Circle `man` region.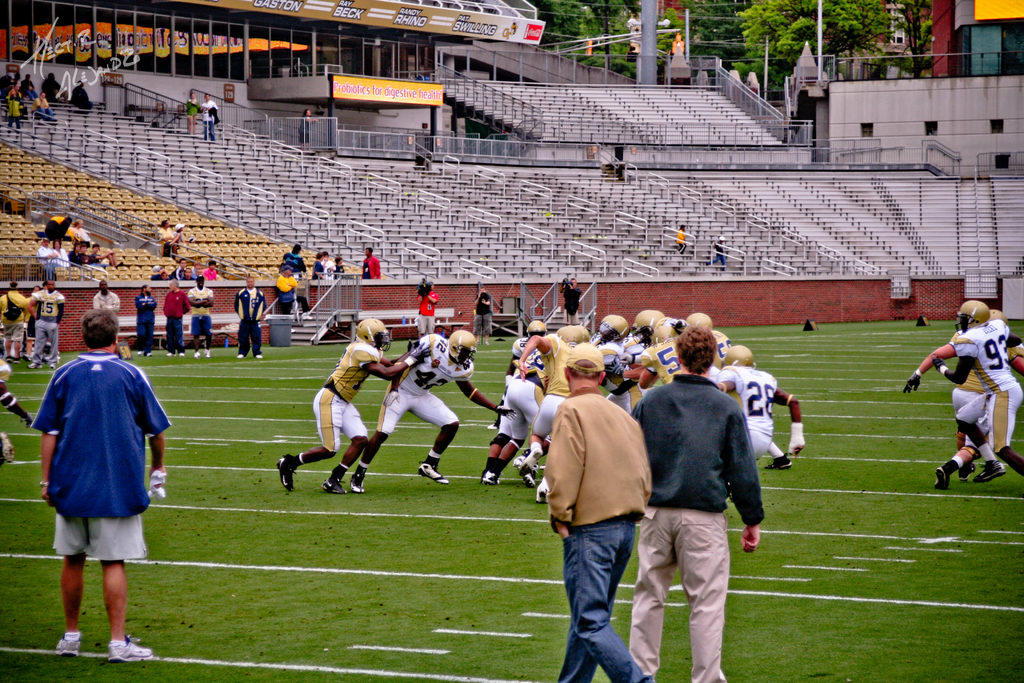
Region: bbox=(90, 245, 121, 268).
